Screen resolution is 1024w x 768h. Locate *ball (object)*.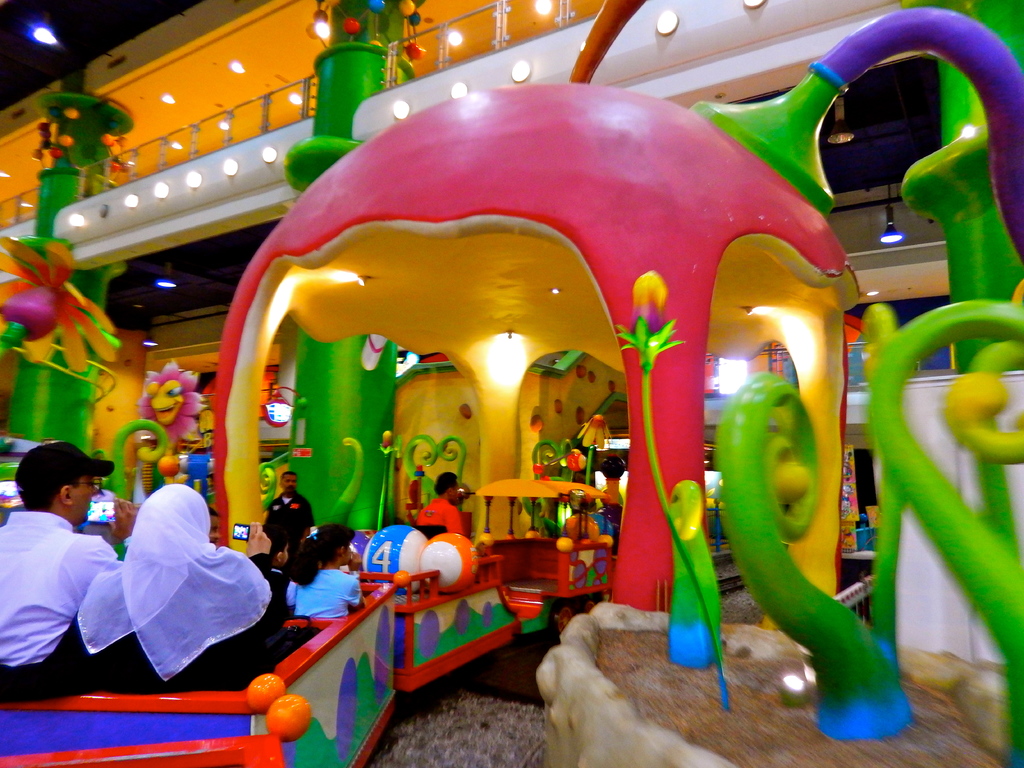
x1=358, y1=526, x2=424, y2=590.
